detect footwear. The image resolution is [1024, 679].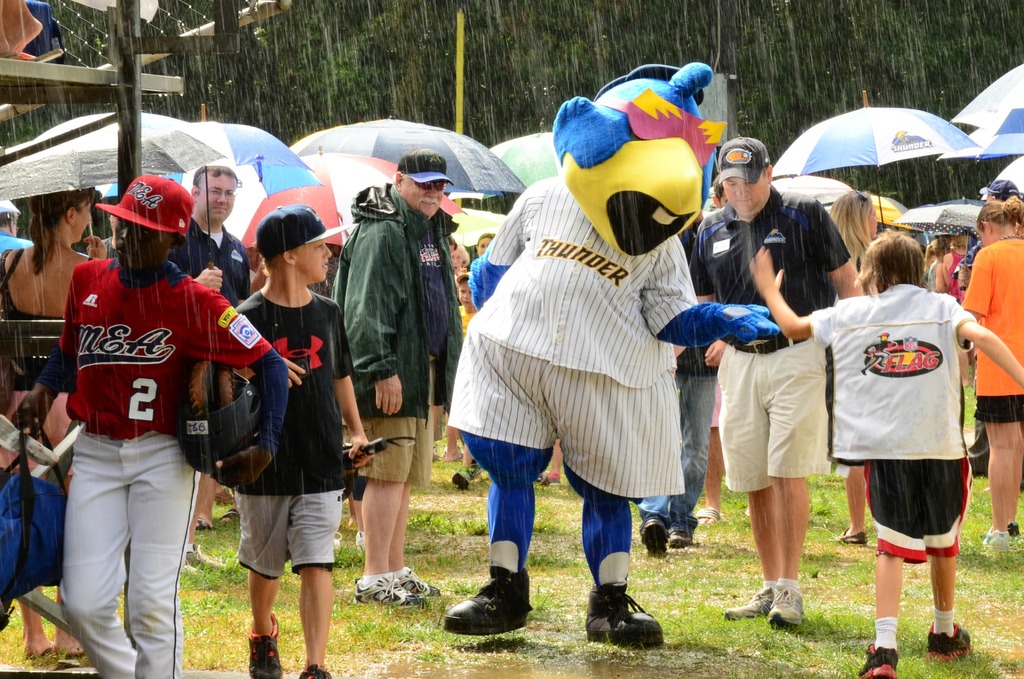
box=[666, 528, 695, 546].
